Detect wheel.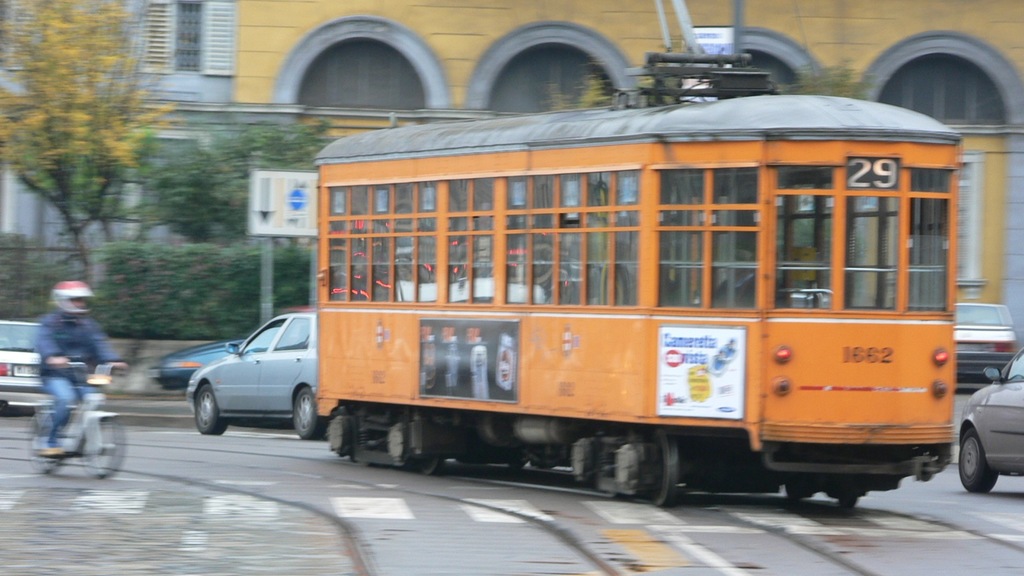
Detected at region(647, 431, 675, 511).
